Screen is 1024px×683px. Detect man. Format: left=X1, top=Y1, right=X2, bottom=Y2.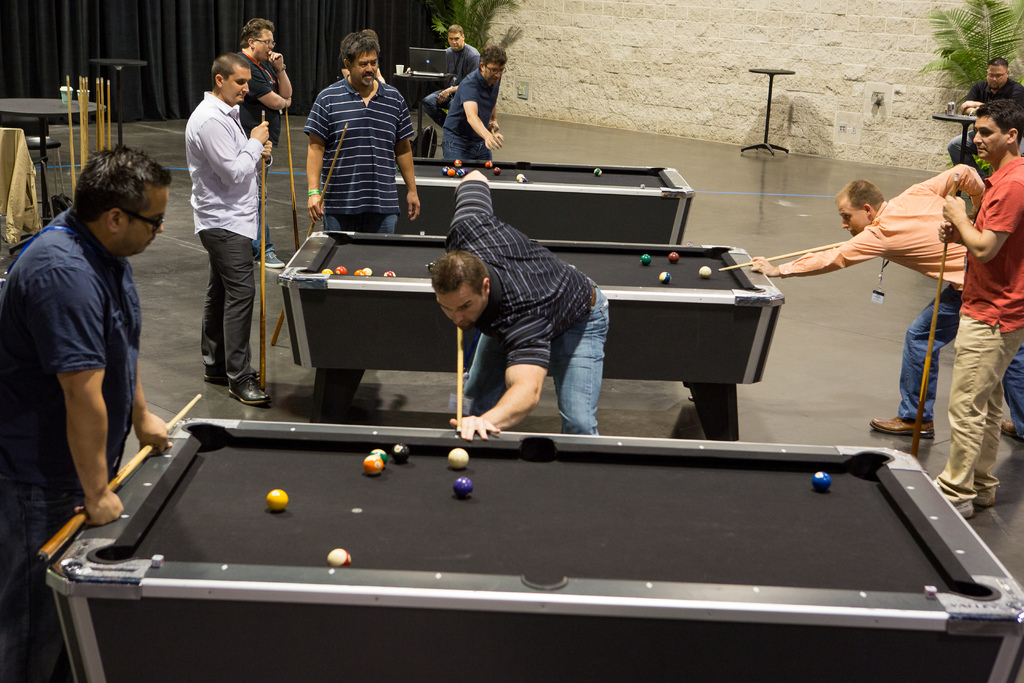
left=442, top=44, right=509, bottom=158.
